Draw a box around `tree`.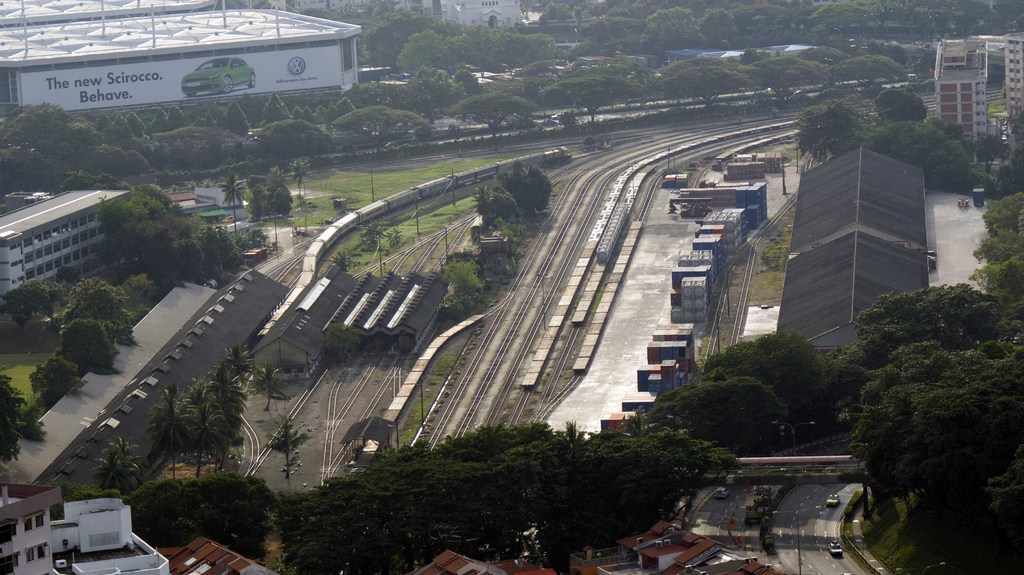
x1=461 y1=97 x2=540 y2=150.
